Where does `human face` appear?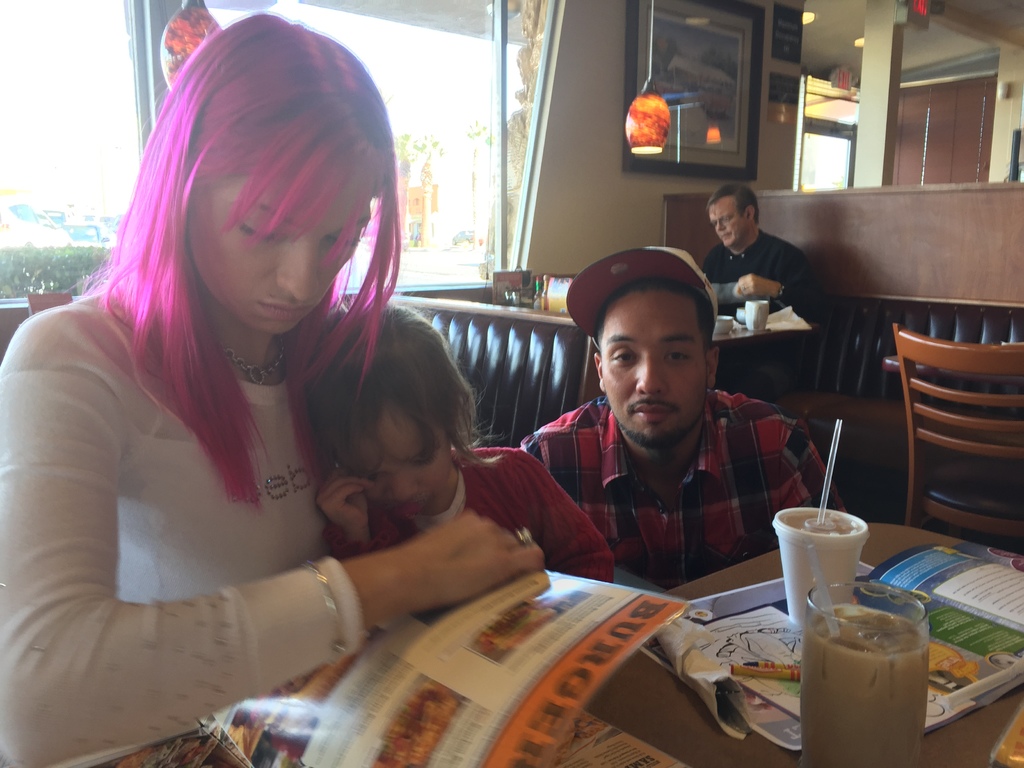
Appears at <bbox>708, 193, 751, 250</bbox>.
